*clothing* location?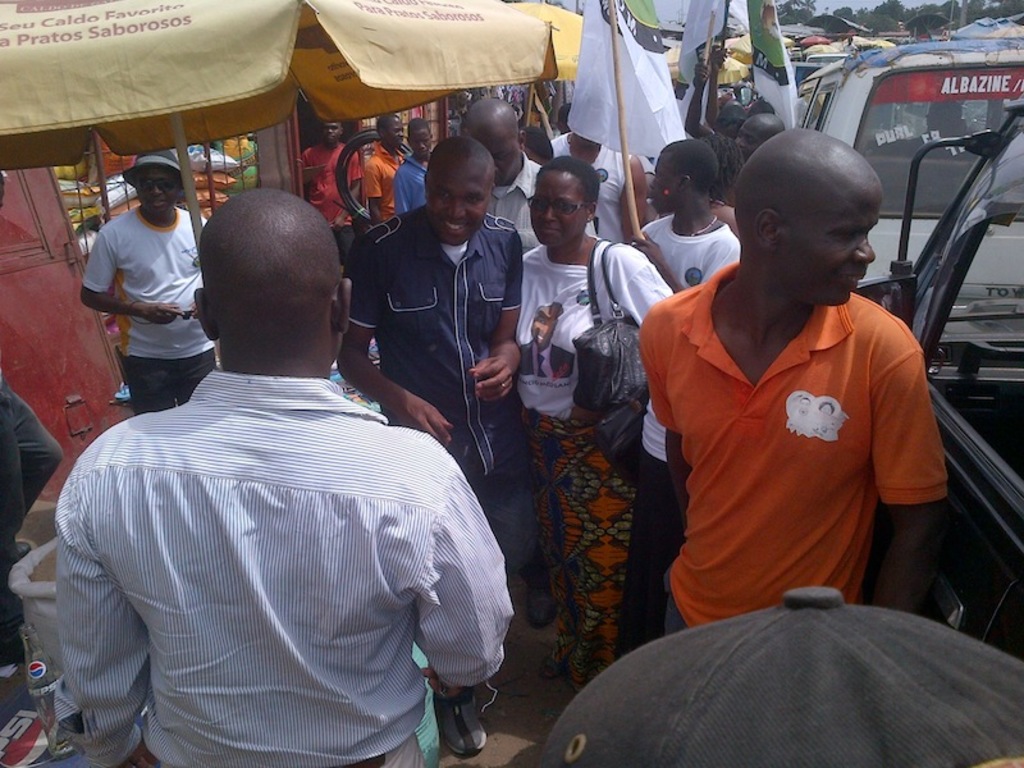
495/242/682/680
